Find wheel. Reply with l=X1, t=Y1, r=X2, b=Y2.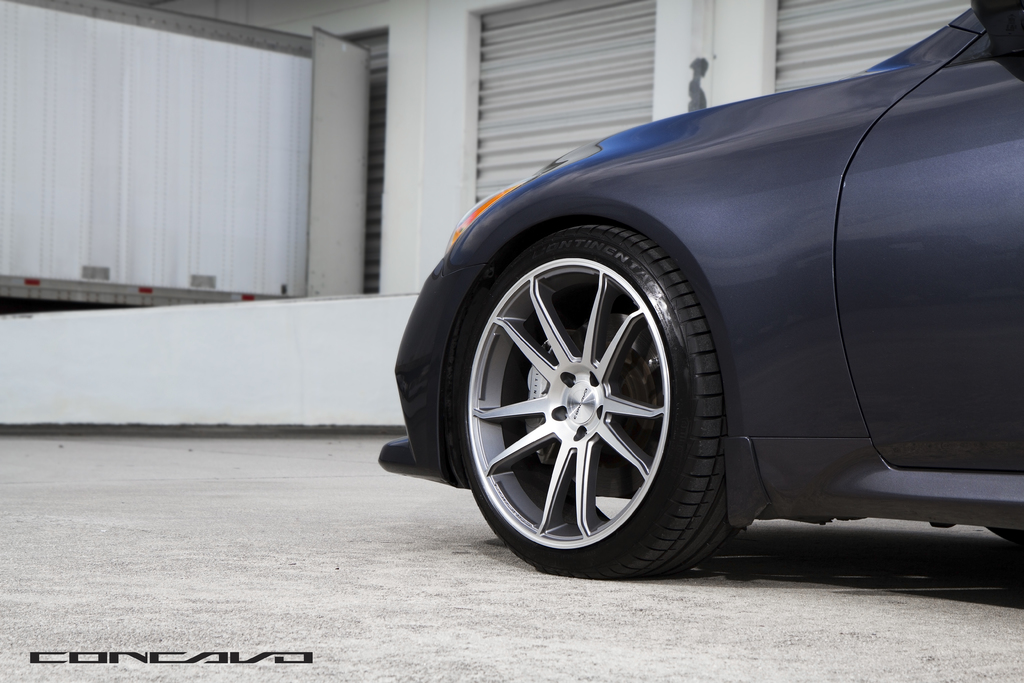
l=460, t=206, r=732, b=561.
